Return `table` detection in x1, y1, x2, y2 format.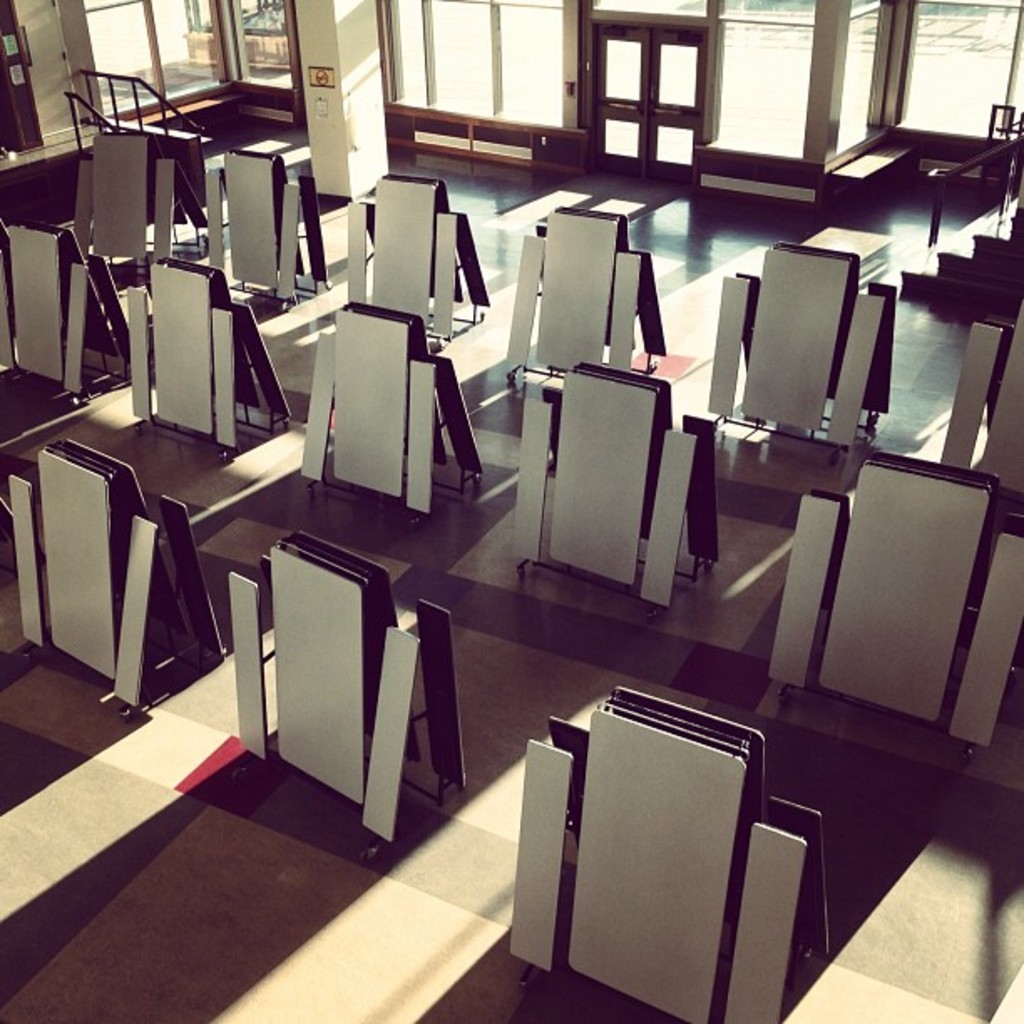
17, 224, 120, 388.
